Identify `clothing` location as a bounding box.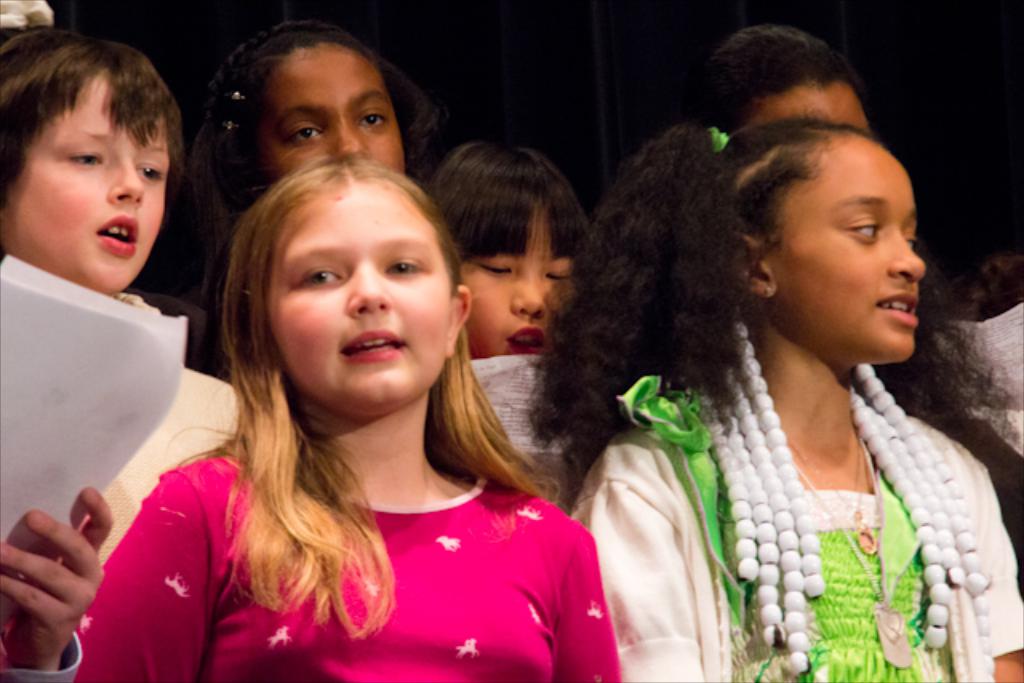
rect(635, 334, 978, 653).
